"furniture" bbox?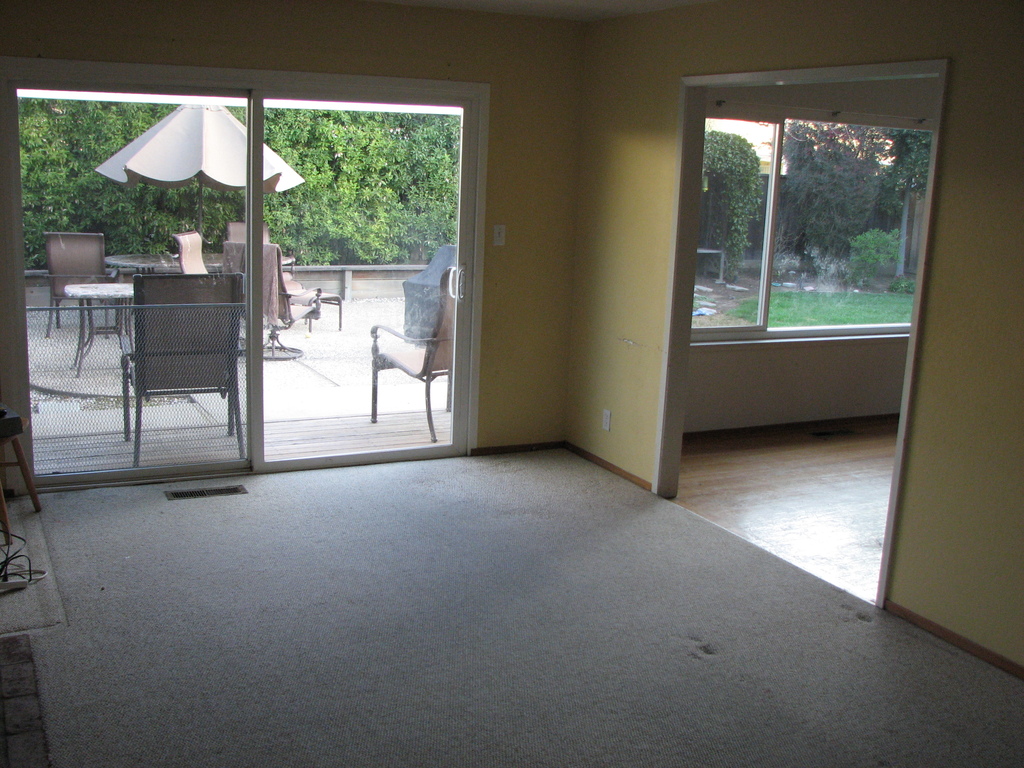
120,274,247,468
